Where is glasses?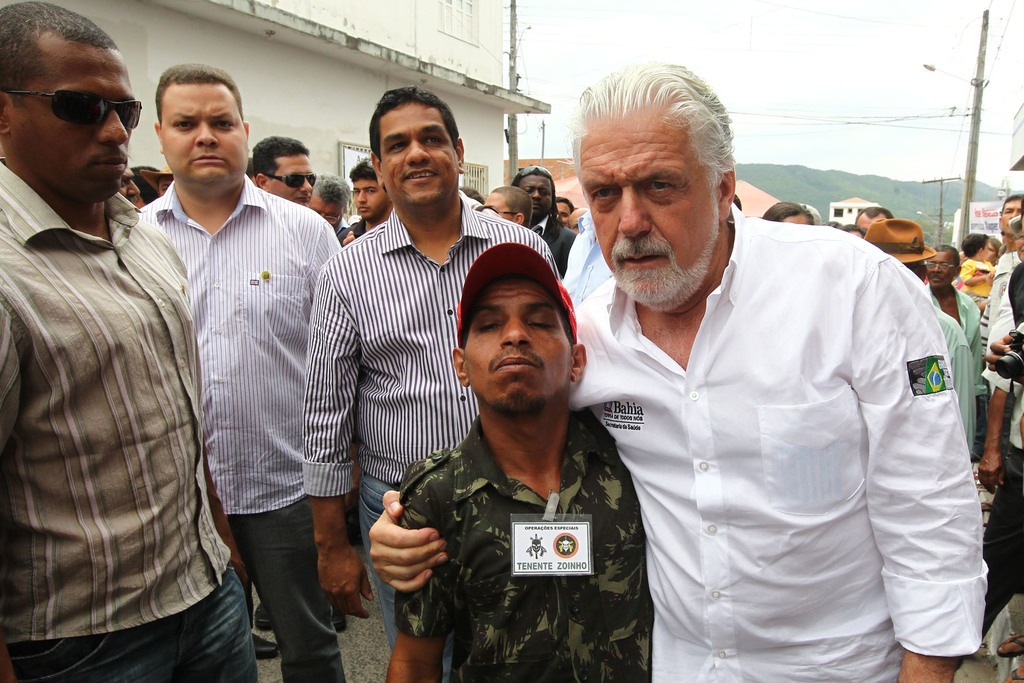
(489,210,525,227).
